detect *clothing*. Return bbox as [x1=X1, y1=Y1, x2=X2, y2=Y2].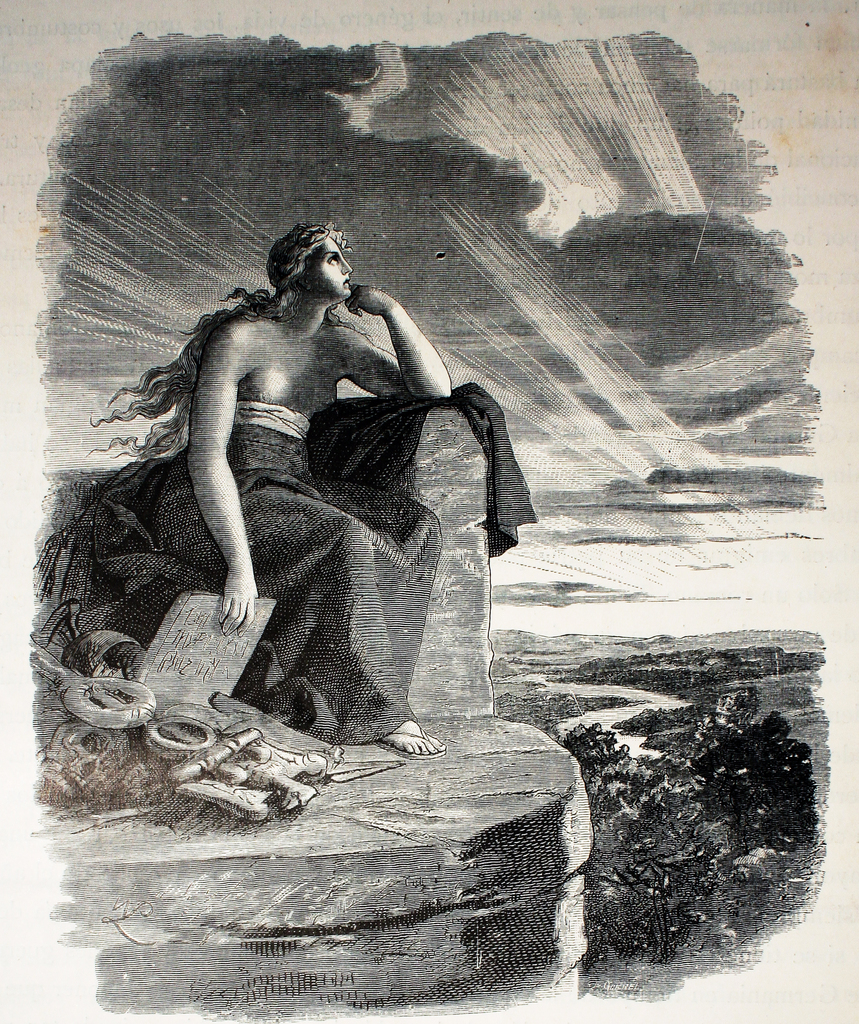
[x1=72, y1=403, x2=439, y2=737].
